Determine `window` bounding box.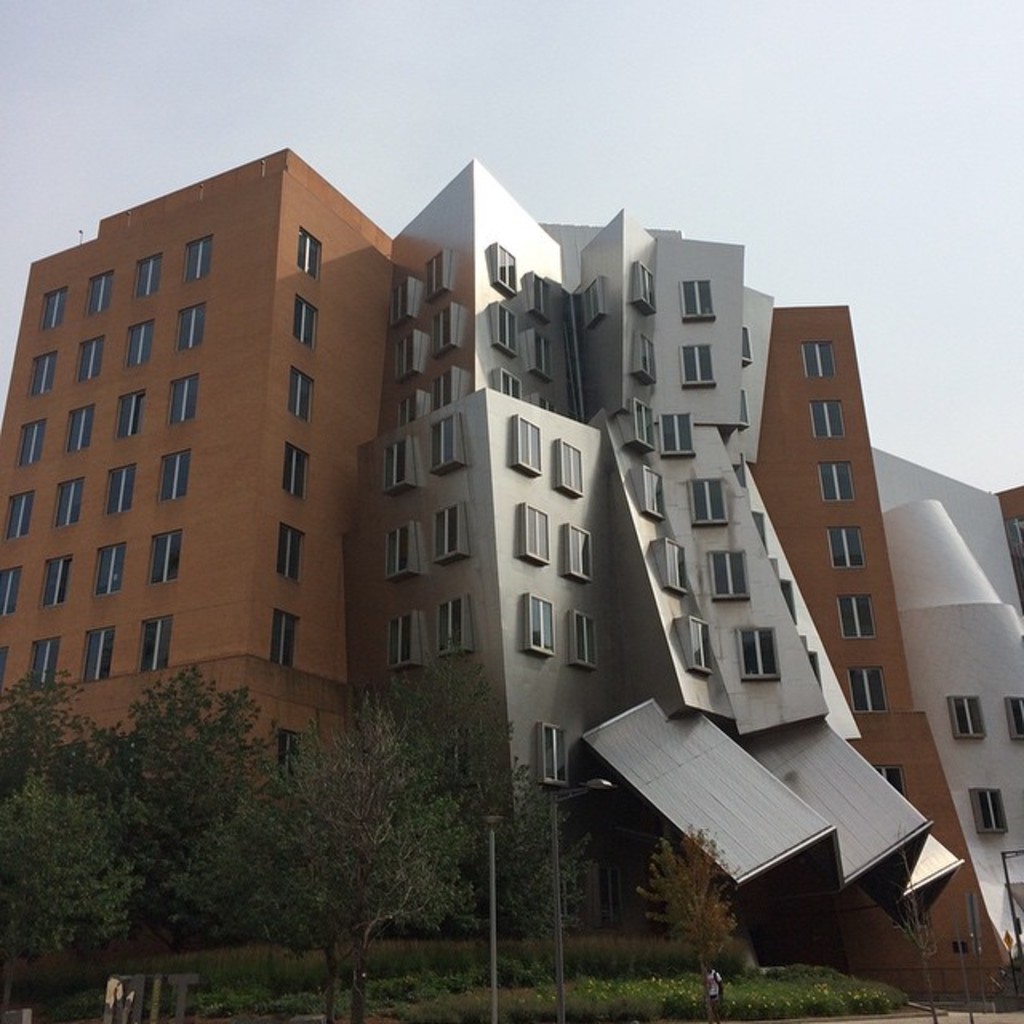
Determined: (left=19, top=414, right=42, bottom=464).
